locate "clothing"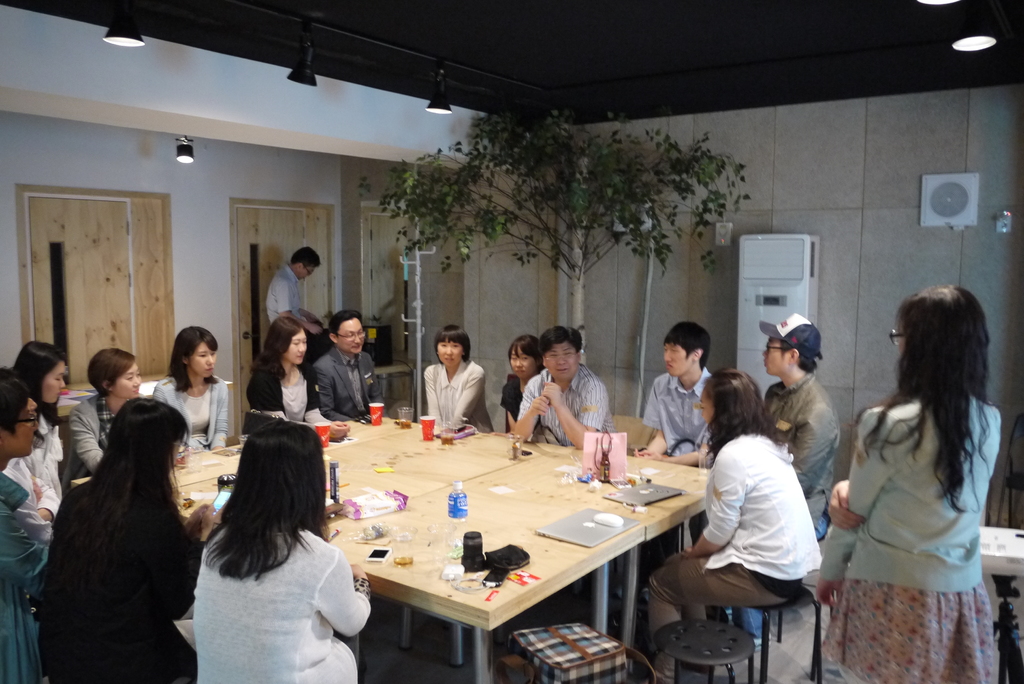
left=514, top=361, right=611, bottom=444
